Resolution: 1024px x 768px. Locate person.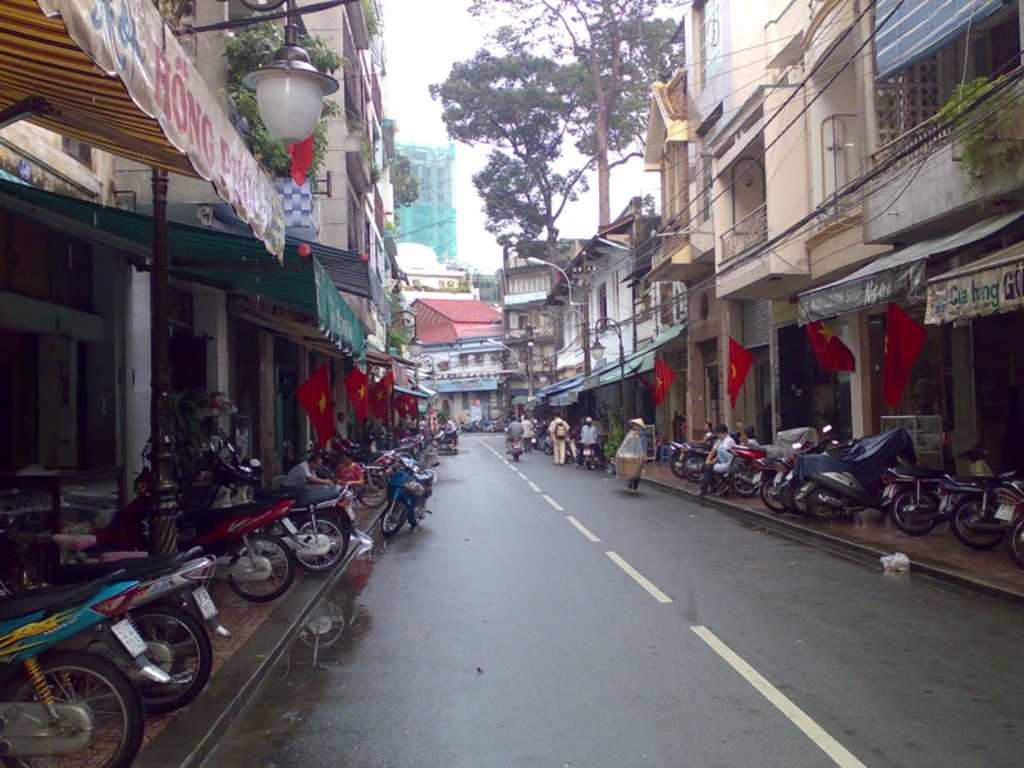
select_region(548, 412, 571, 471).
